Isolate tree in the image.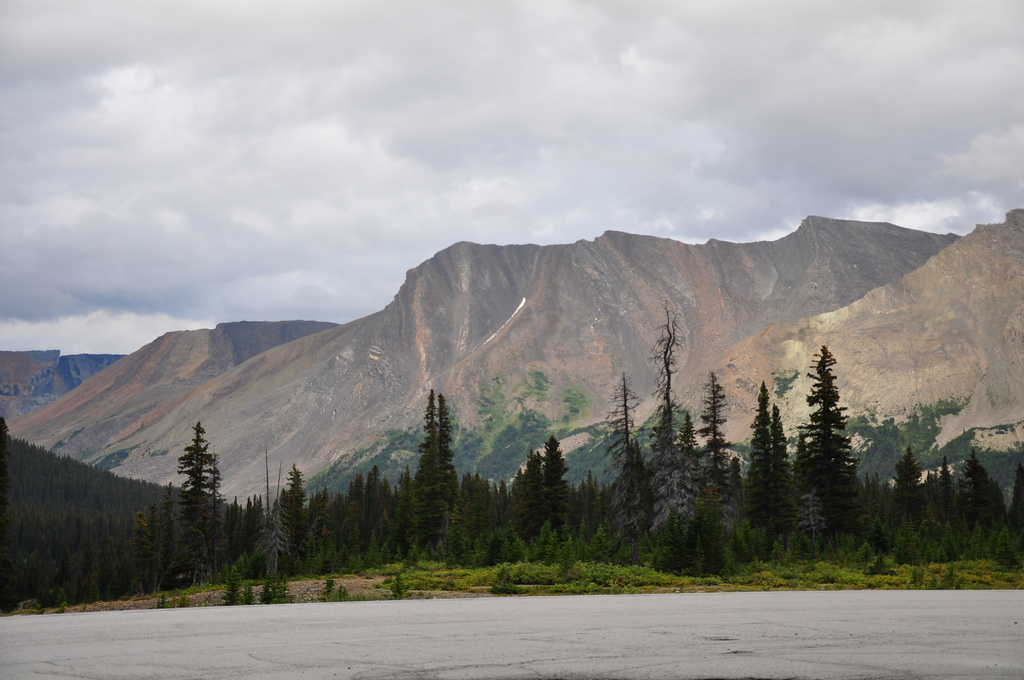
Isolated region: bbox=(380, 469, 428, 560).
